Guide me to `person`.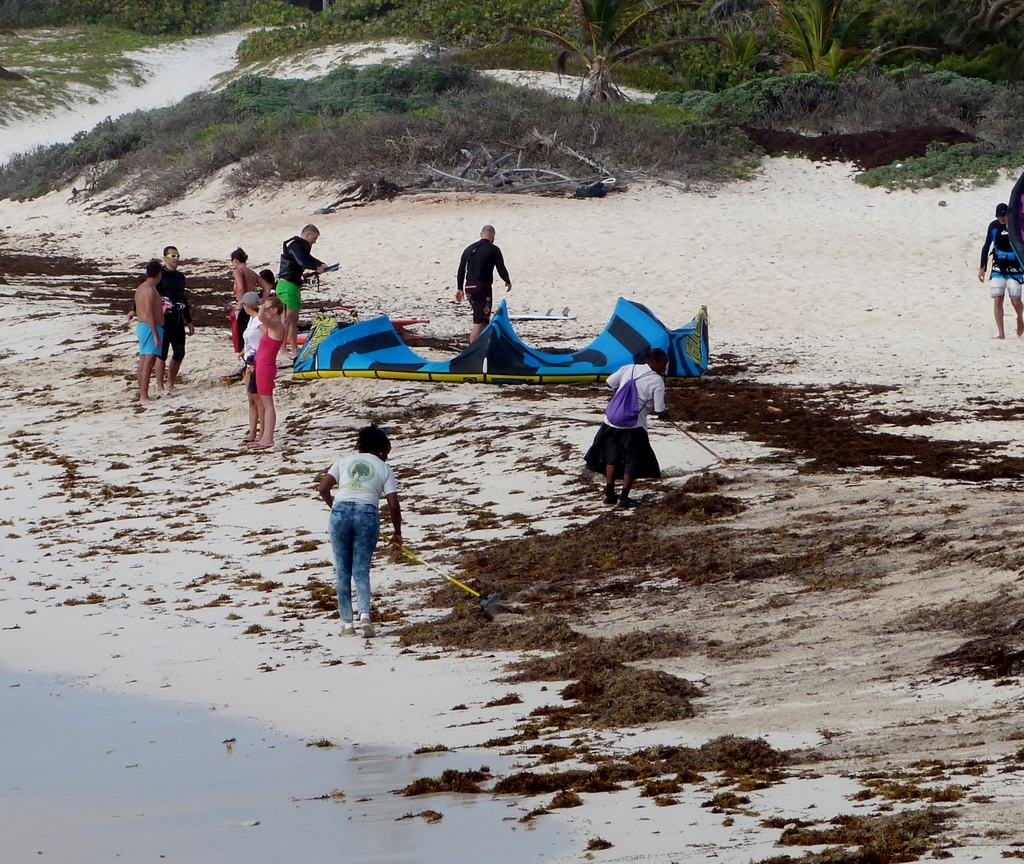
Guidance: crop(276, 224, 328, 358).
